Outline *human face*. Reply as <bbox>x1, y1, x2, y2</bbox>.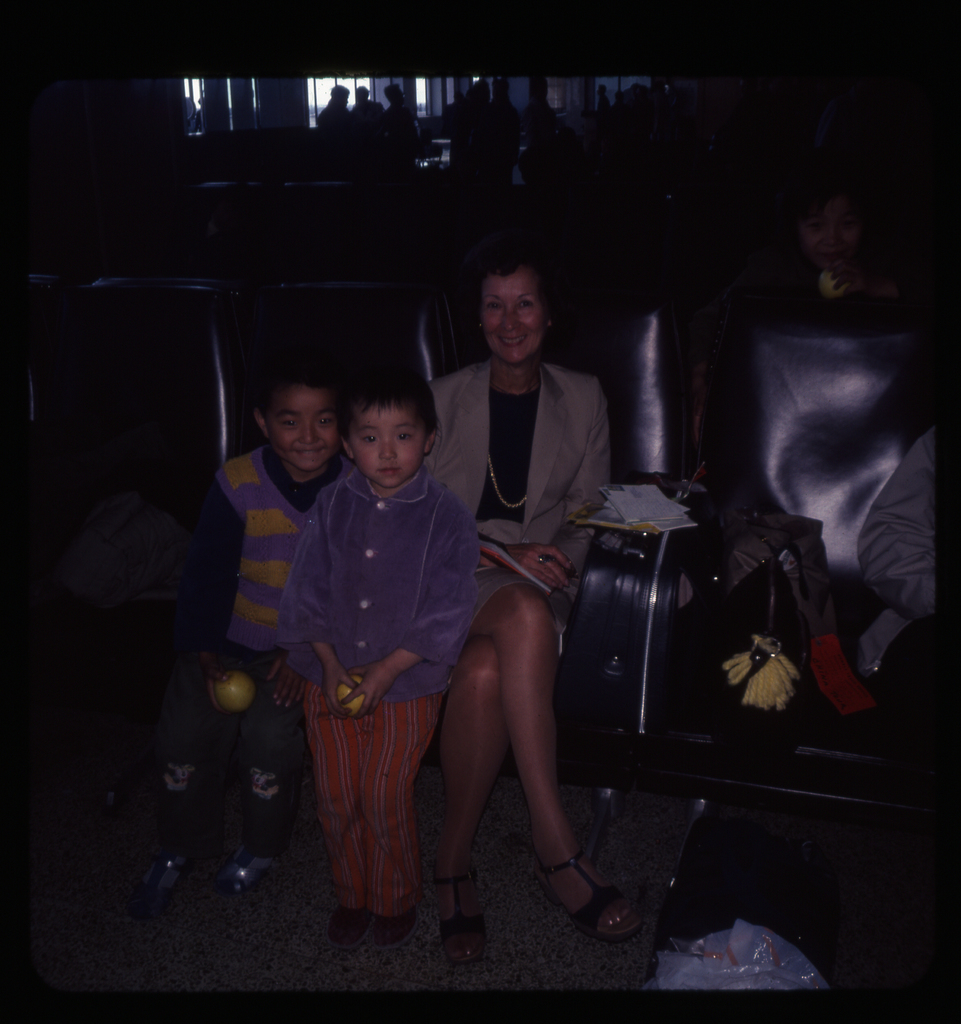
<bbox>346, 404, 427, 490</bbox>.
